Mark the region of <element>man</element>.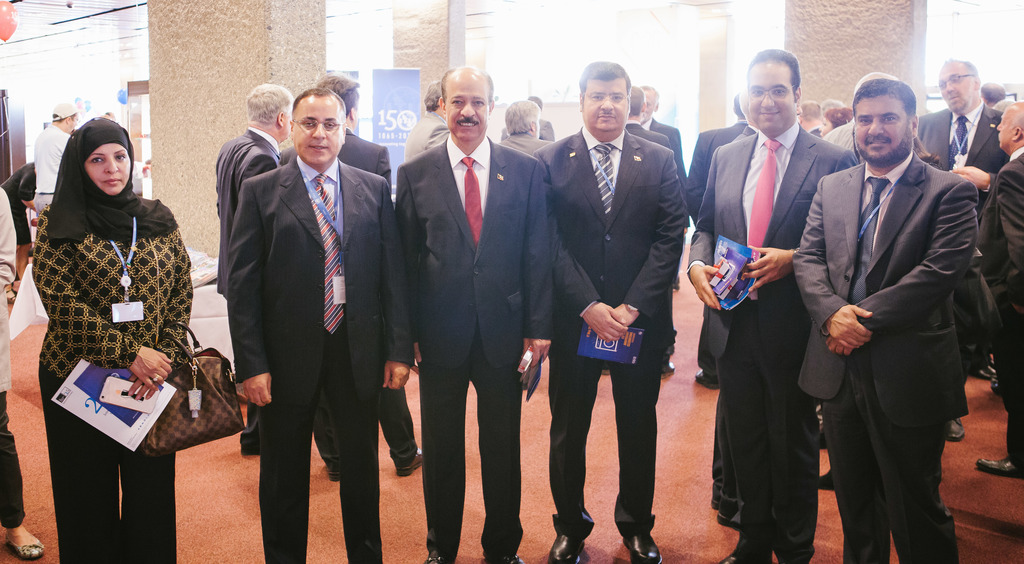
Region: 402 78 451 161.
